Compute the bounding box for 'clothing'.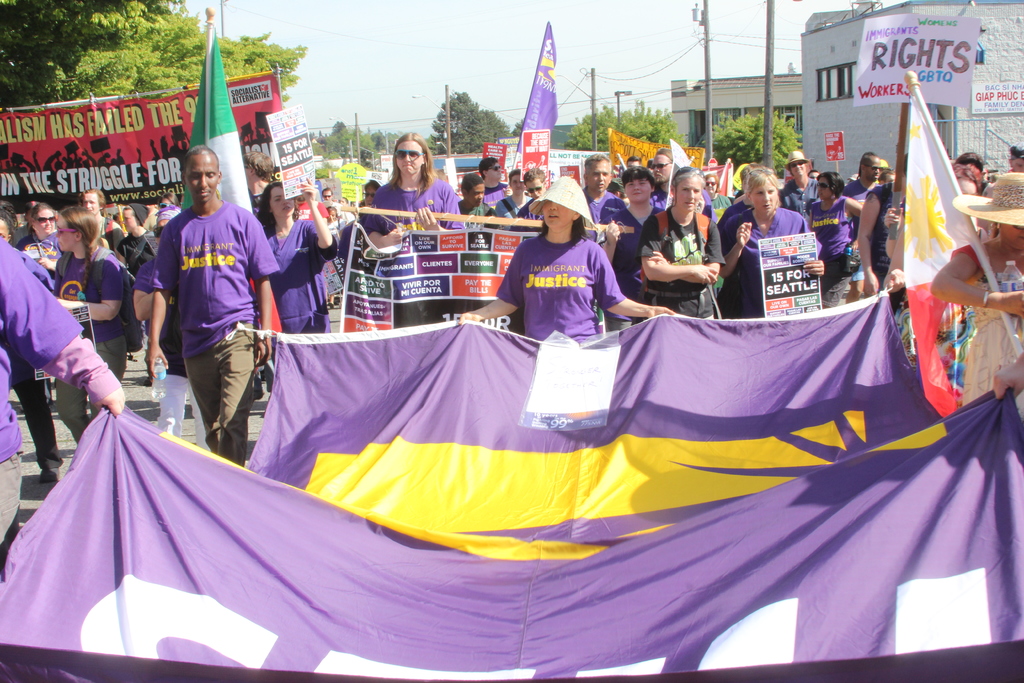
<bbox>497, 220, 634, 349</bbox>.
